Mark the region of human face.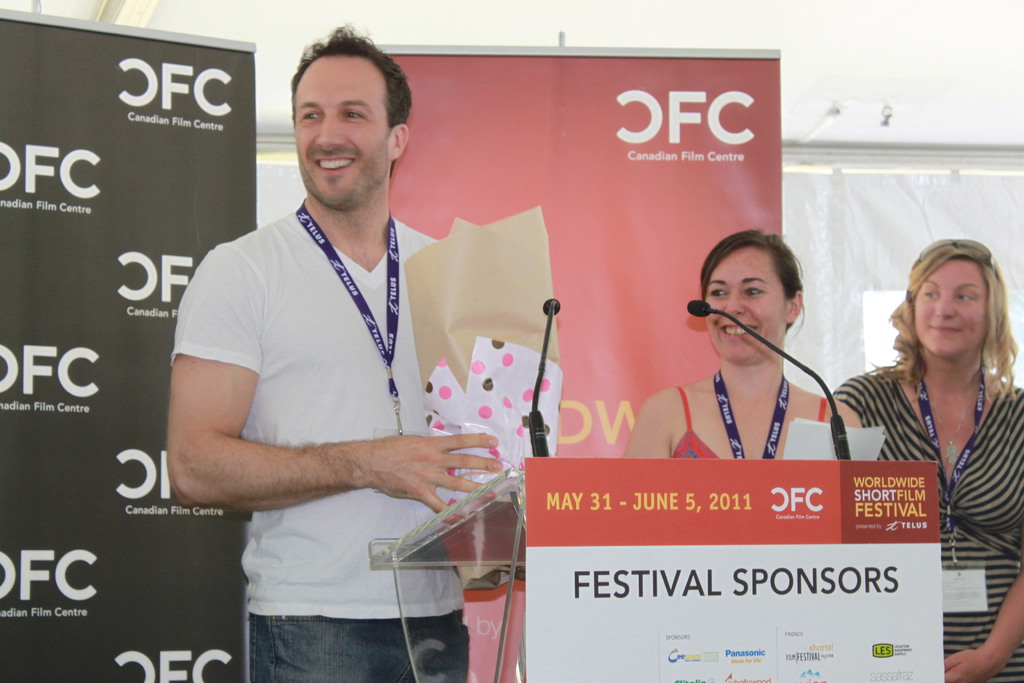
Region: (x1=294, y1=57, x2=387, y2=204).
